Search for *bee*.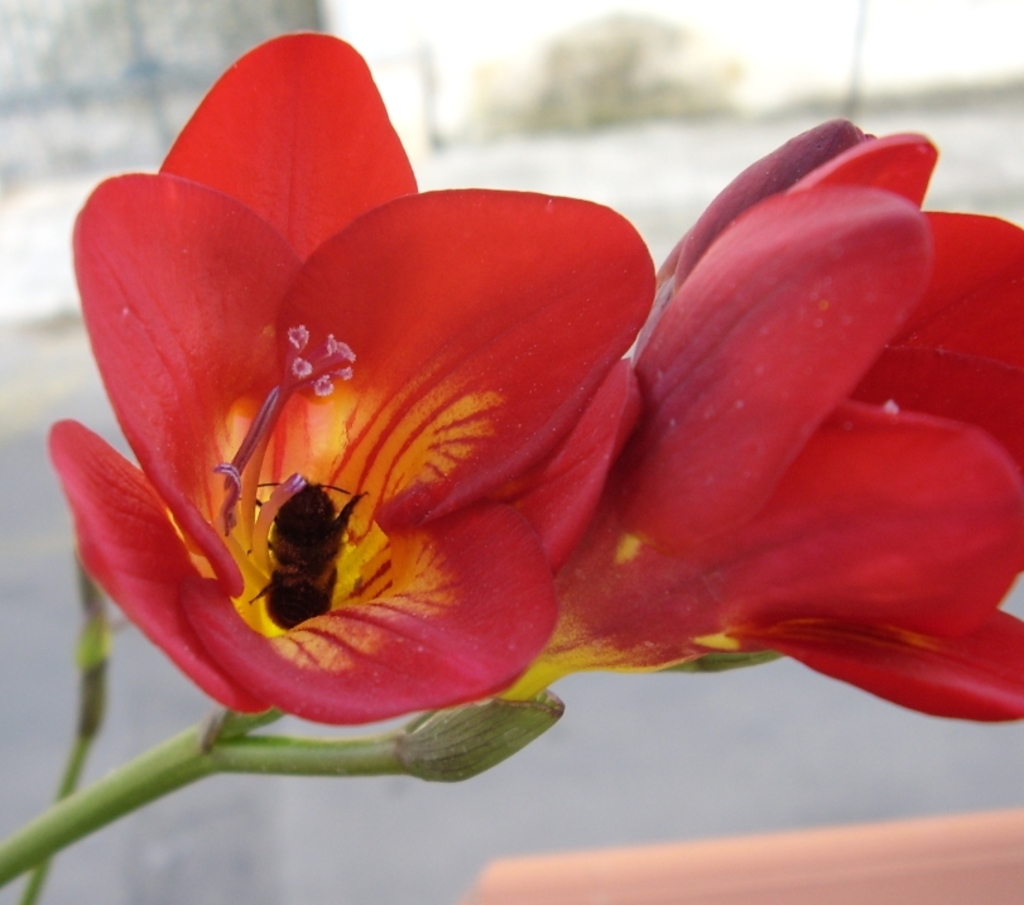
Found at 192:449:370:668.
